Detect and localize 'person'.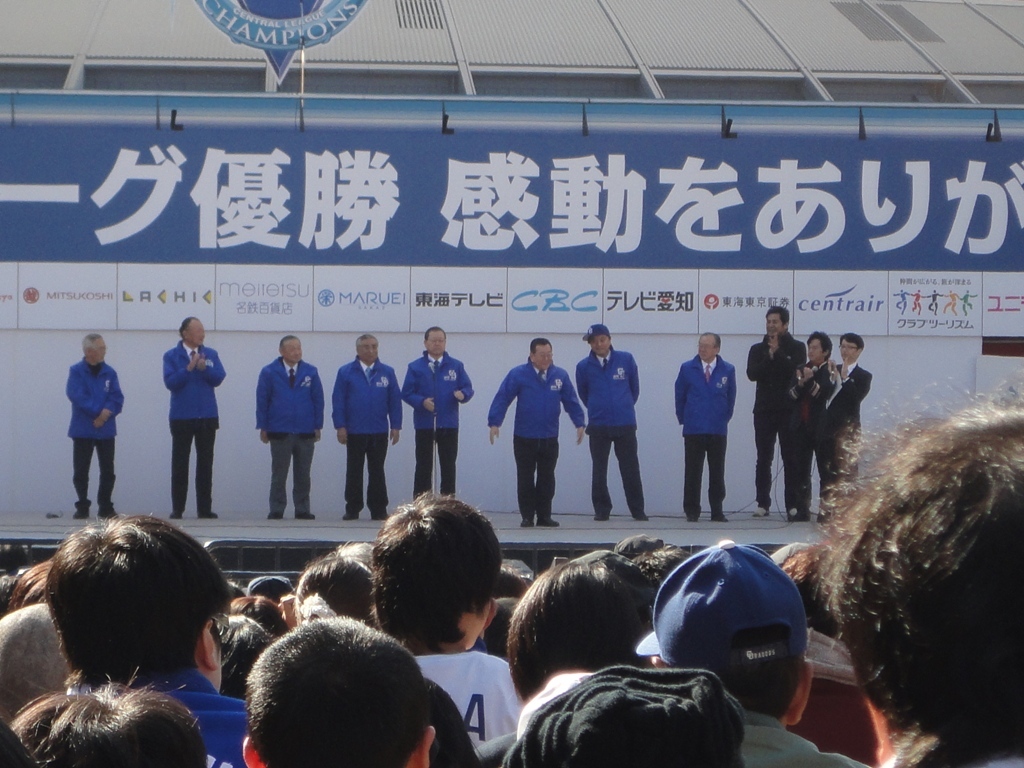
Localized at (673, 332, 736, 519).
